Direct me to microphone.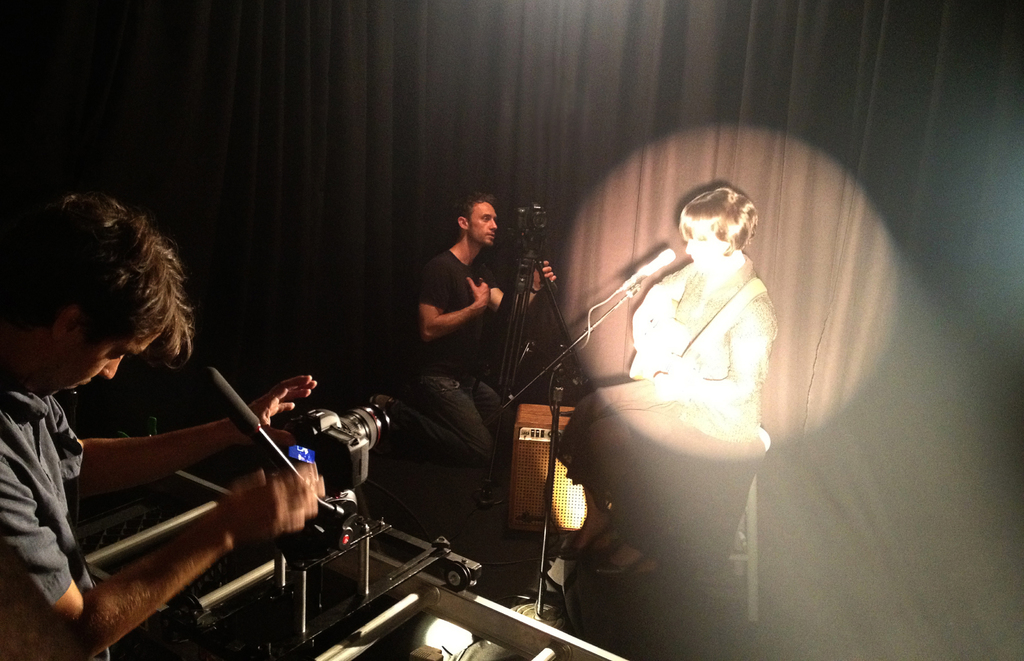
Direction: 201:364:344:519.
